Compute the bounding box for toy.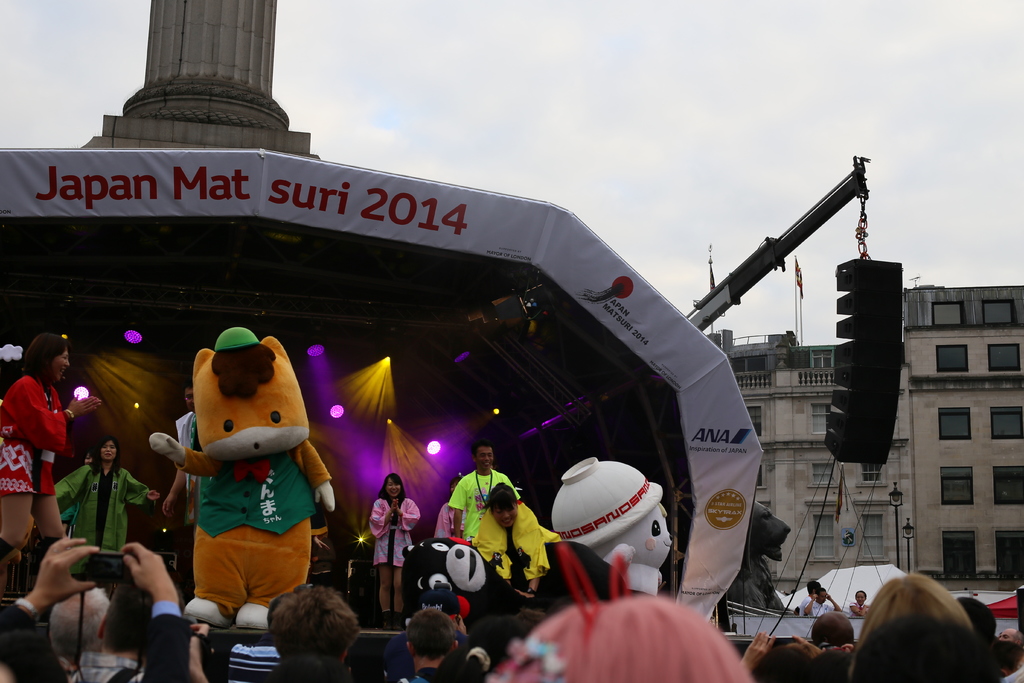
{"x1": 145, "y1": 322, "x2": 340, "y2": 636}.
